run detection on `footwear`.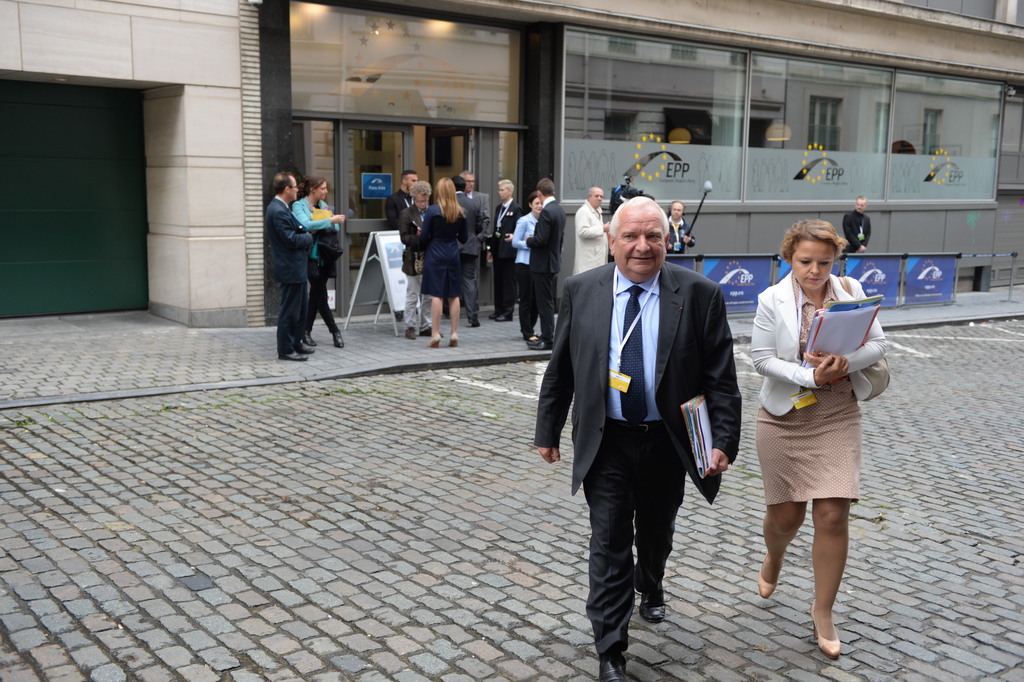
Result: x1=331, y1=331, x2=341, y2=349.
